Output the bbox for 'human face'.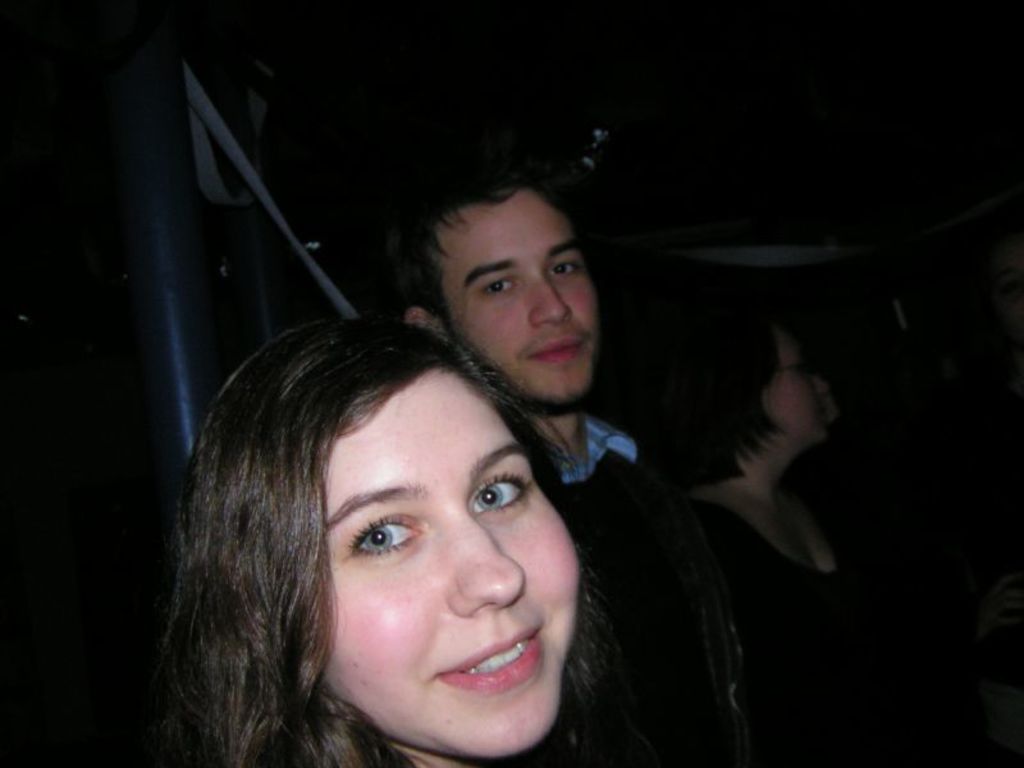
[left=292, top=362, right=582, bottom=756].
